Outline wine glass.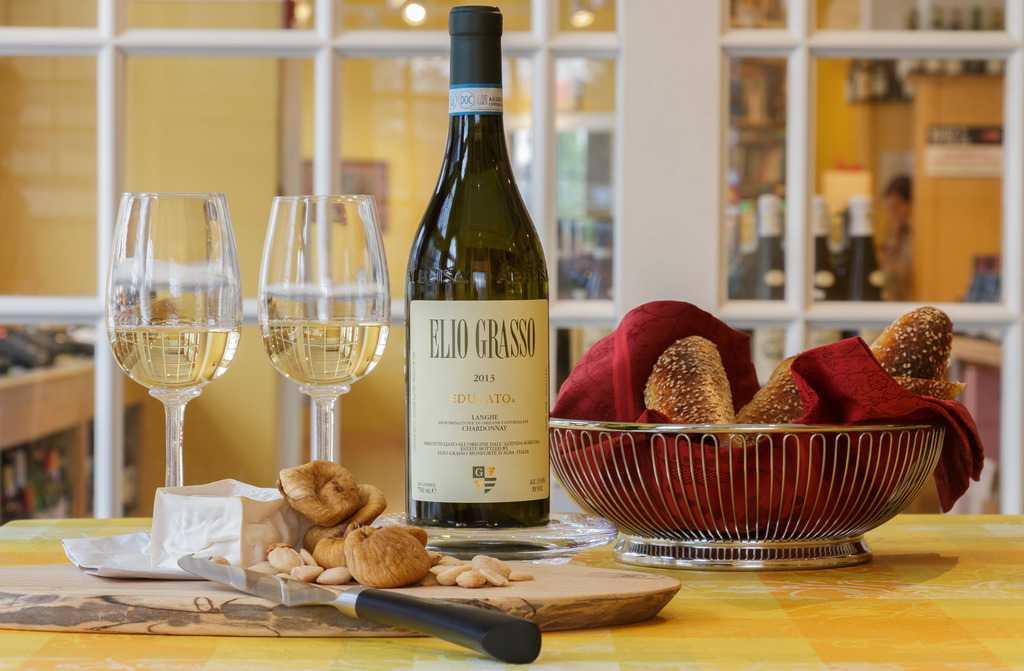
Outline: l=262, t=197, r=389, b=463.
